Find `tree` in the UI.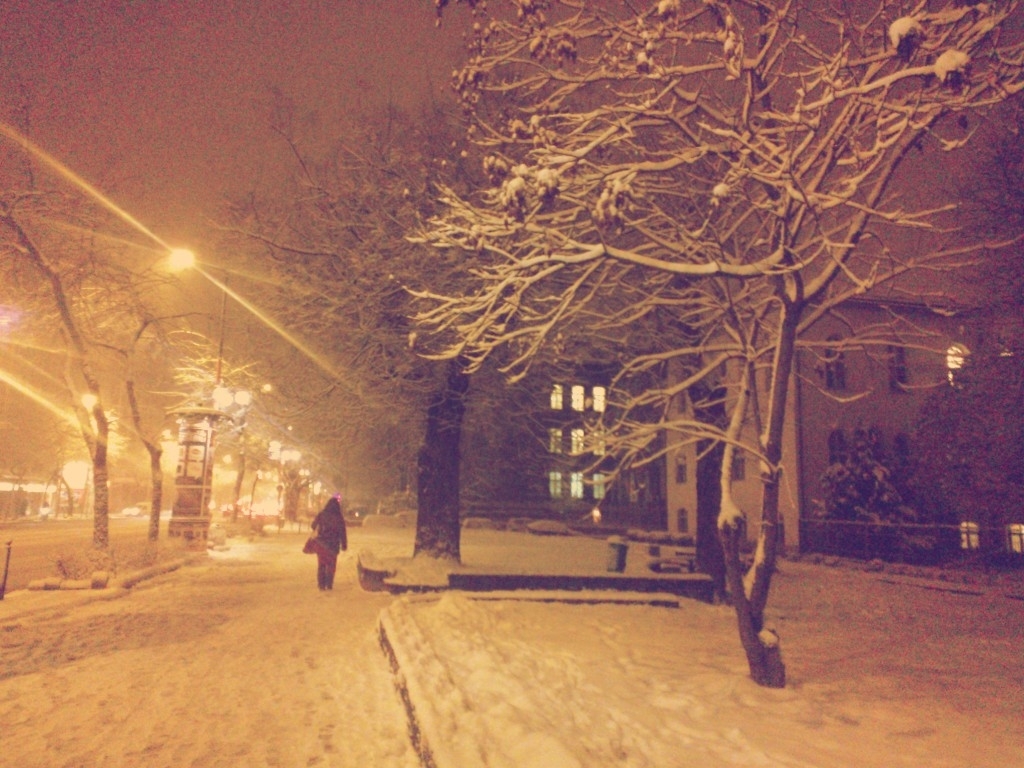
UI element at box(913, 294, 1023, 570).
